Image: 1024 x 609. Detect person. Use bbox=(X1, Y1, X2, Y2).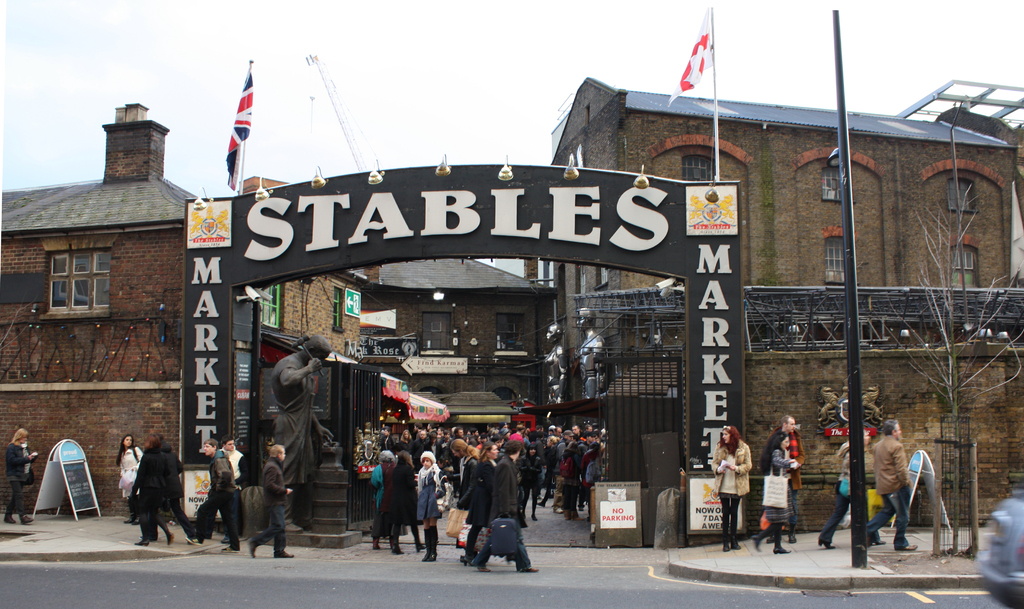
bbox=(200, 434, 237, 548).
